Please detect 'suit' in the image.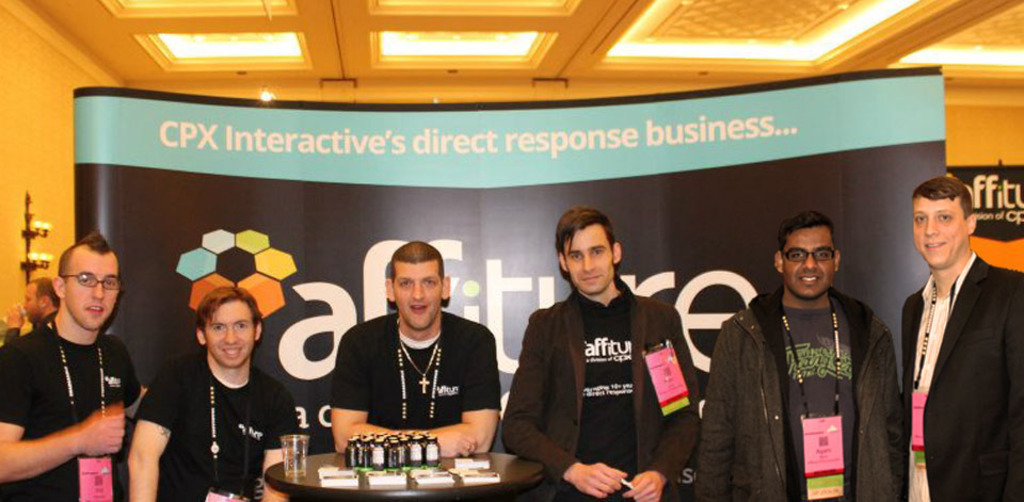
box(893, 187, 1015, 500).
